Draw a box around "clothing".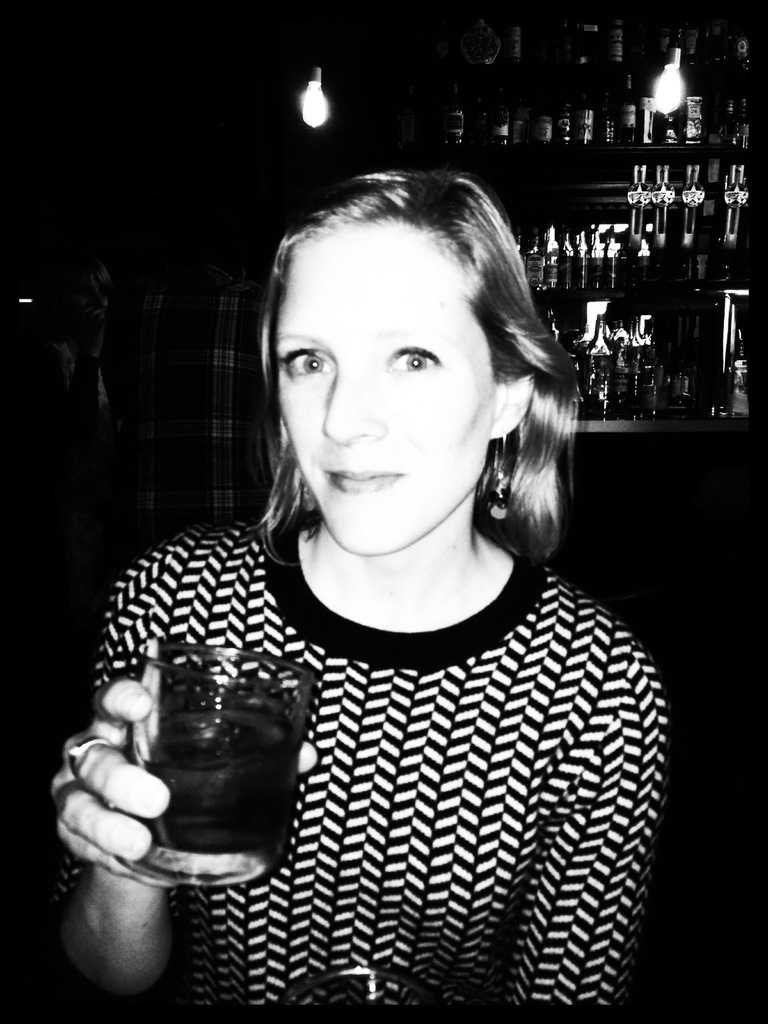
l=44, t=521, r=661, b=1023.
